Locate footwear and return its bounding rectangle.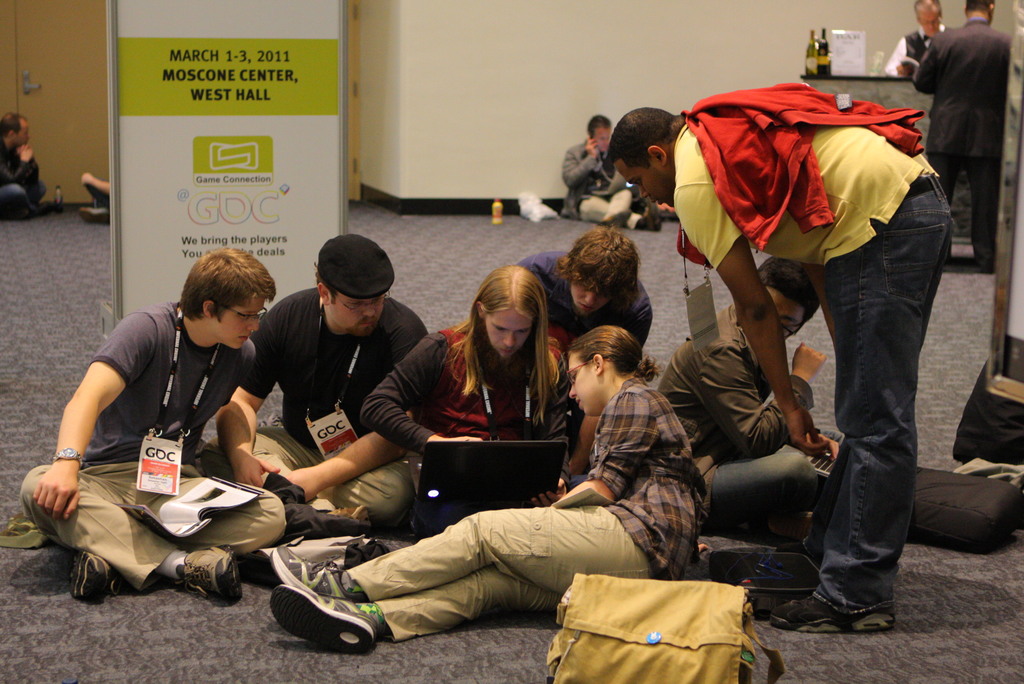
[266, 585, 380, 656].
